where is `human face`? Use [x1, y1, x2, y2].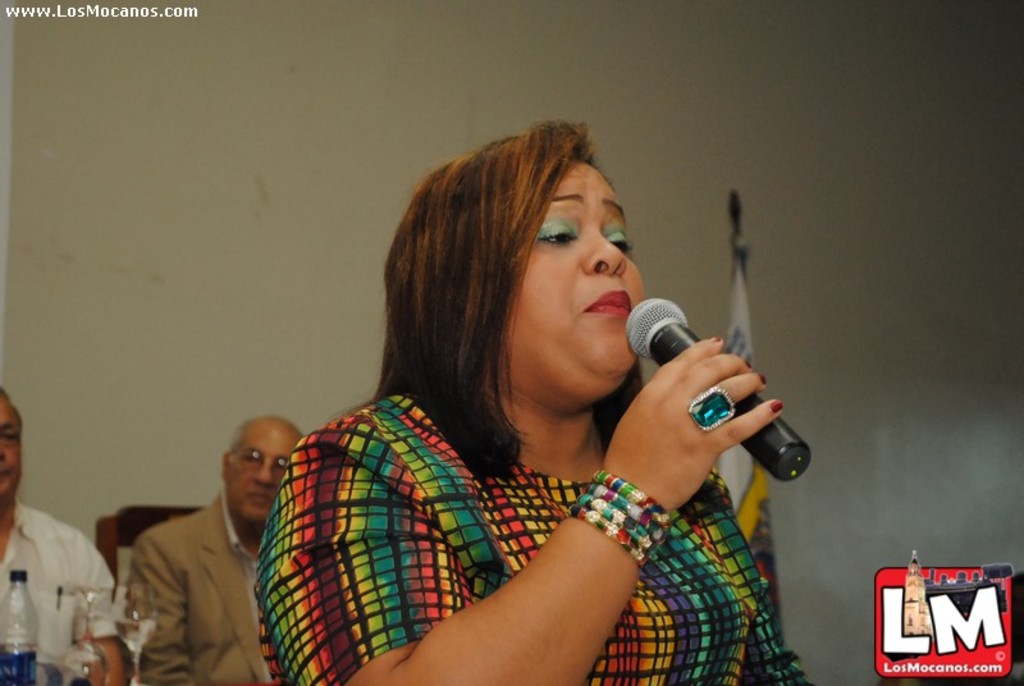
[230, 425, 302, 530].
